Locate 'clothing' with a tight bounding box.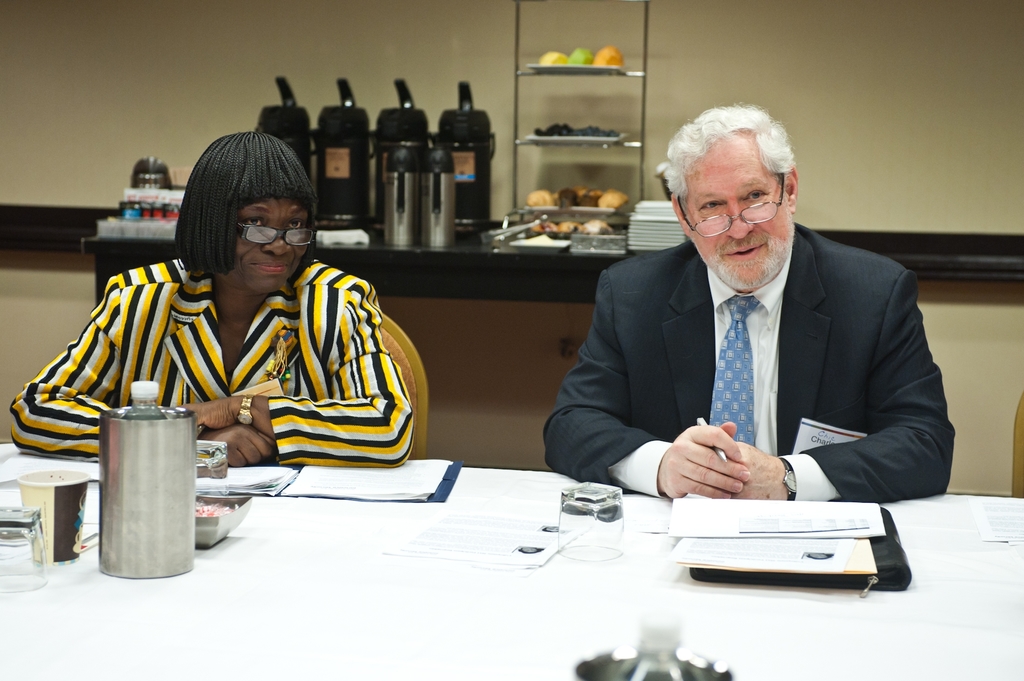
bbox(541, 215, 954, 501).
